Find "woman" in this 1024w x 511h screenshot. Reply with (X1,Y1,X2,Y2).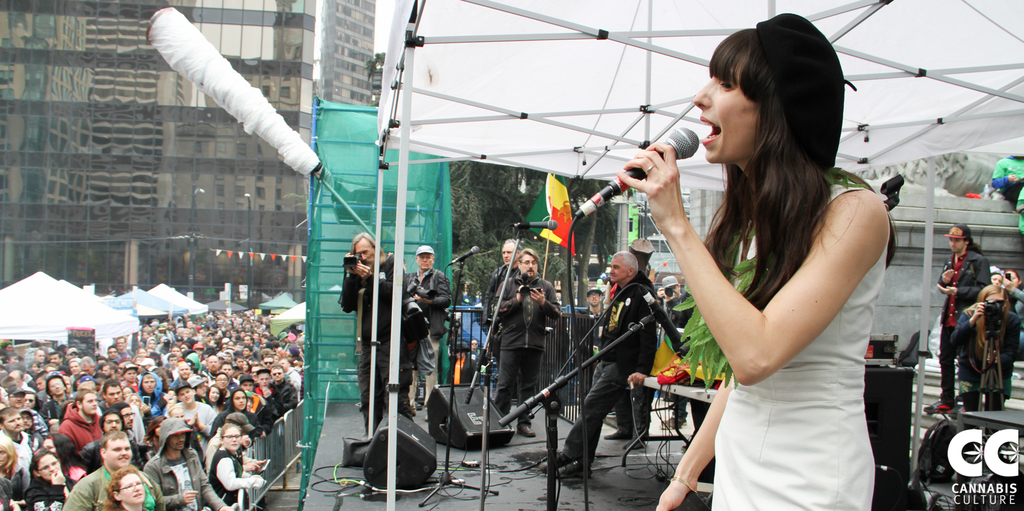
(104,468,150,510).
